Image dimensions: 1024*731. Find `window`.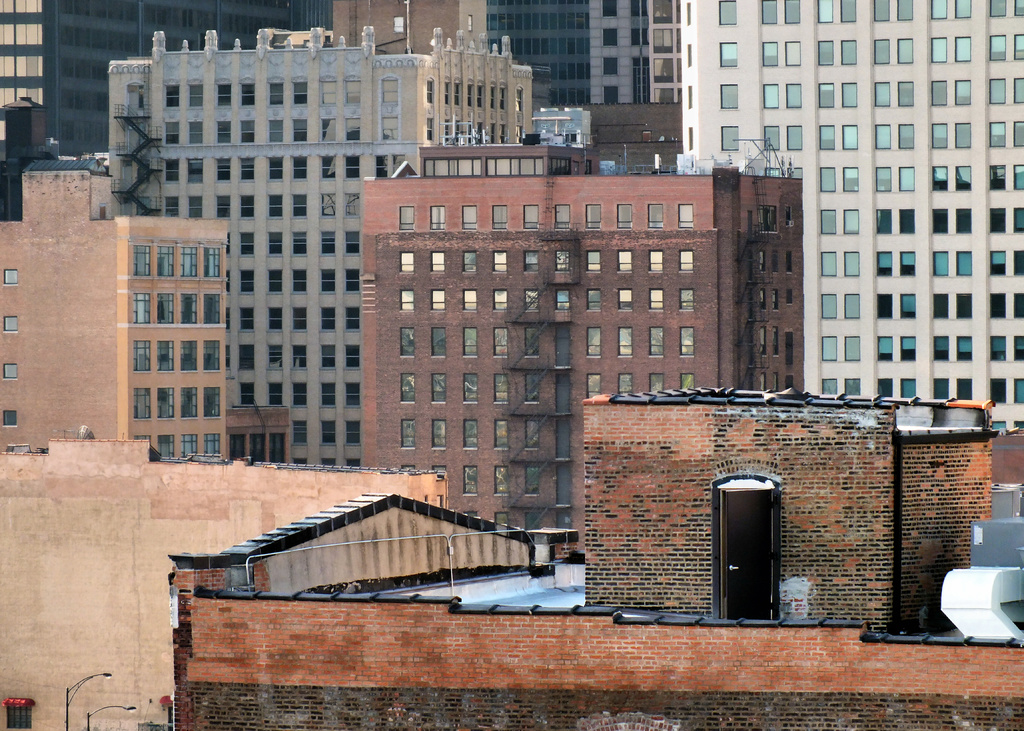
BBox(199, 246, 223, 277).
